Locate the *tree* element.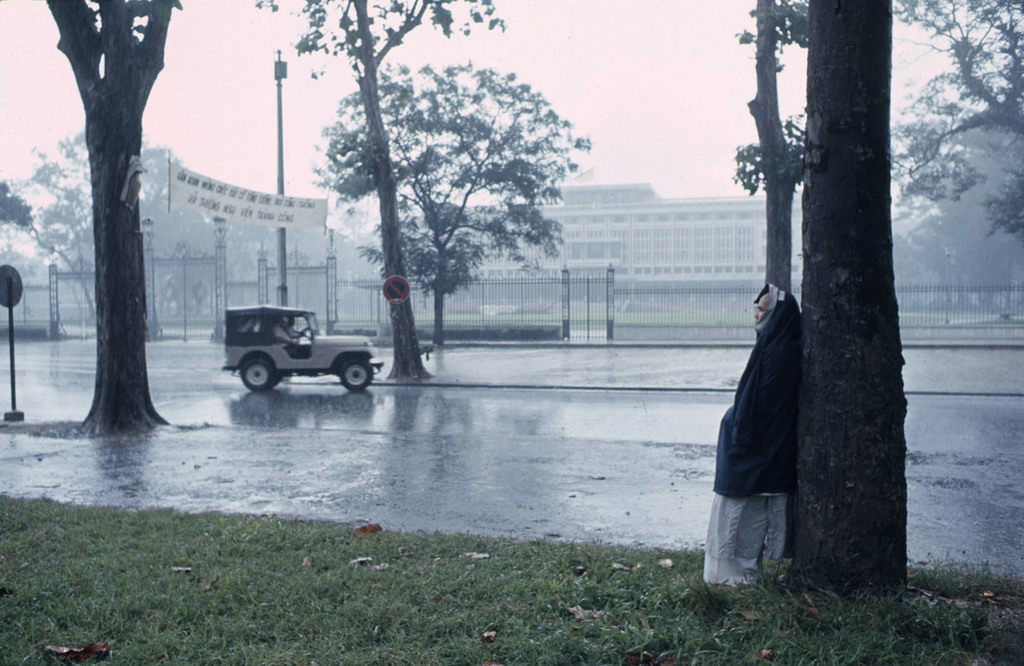
Element bbox: (x1=731, y1=0, x2=806, y2=292).
